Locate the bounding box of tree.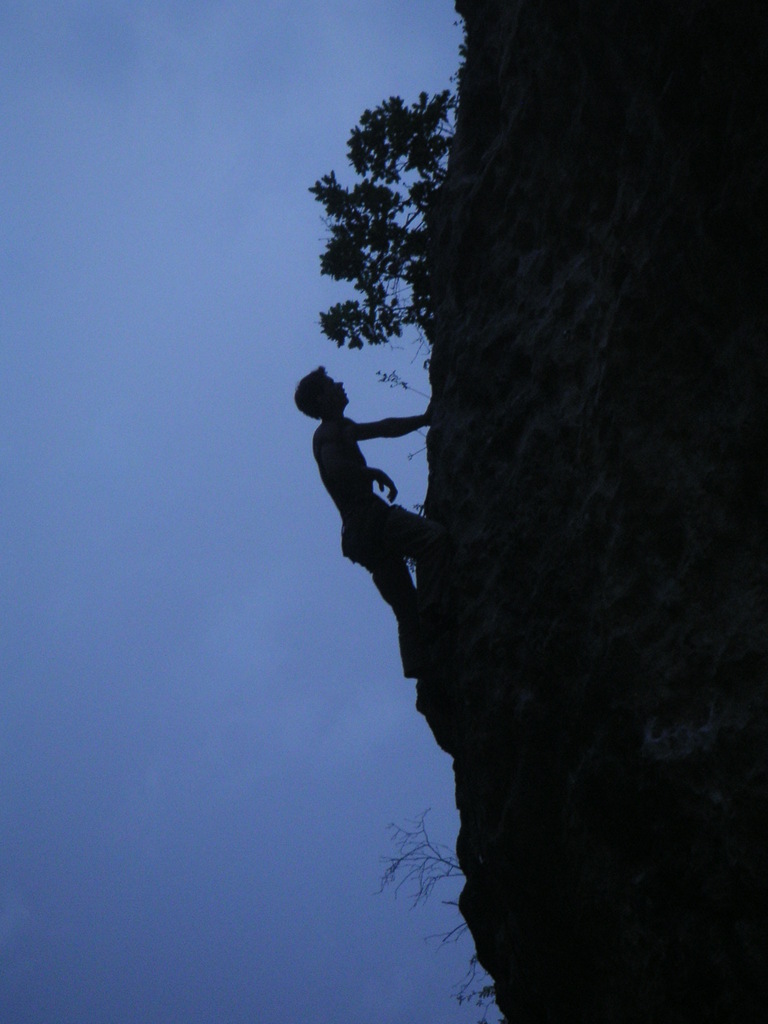
Bounding box: box=[306, 90, 460, 350].
